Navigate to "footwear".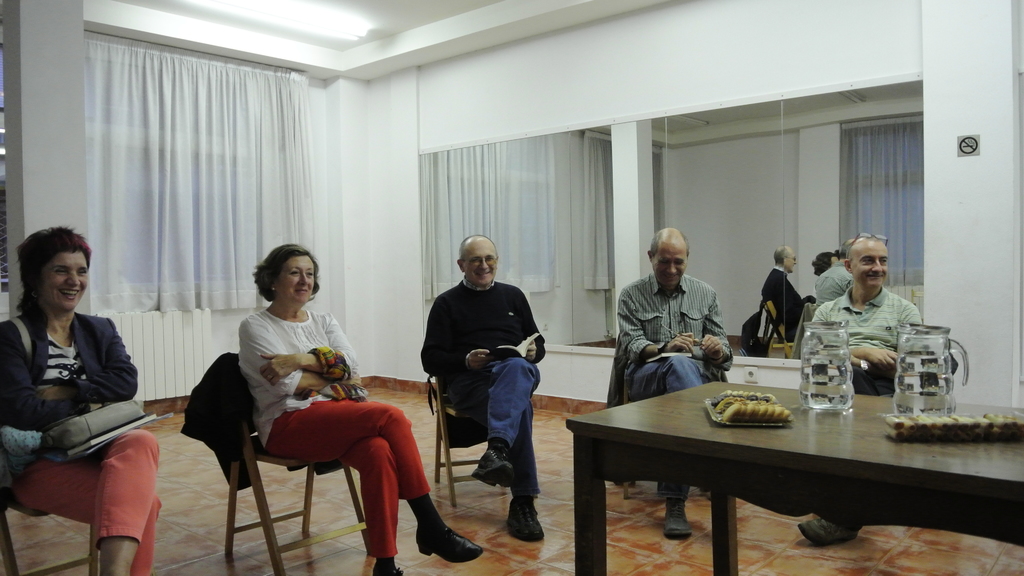
Navigation target: detection(472, 447, 511, 487).
